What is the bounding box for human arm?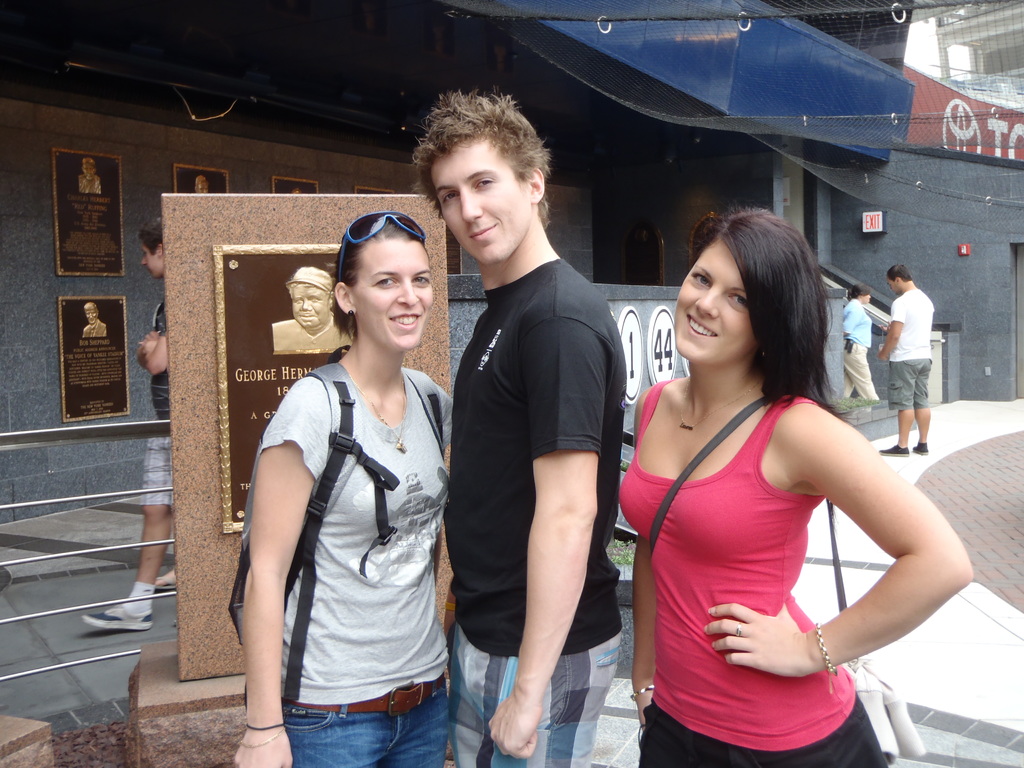
box(871, 298, 903, 366).
